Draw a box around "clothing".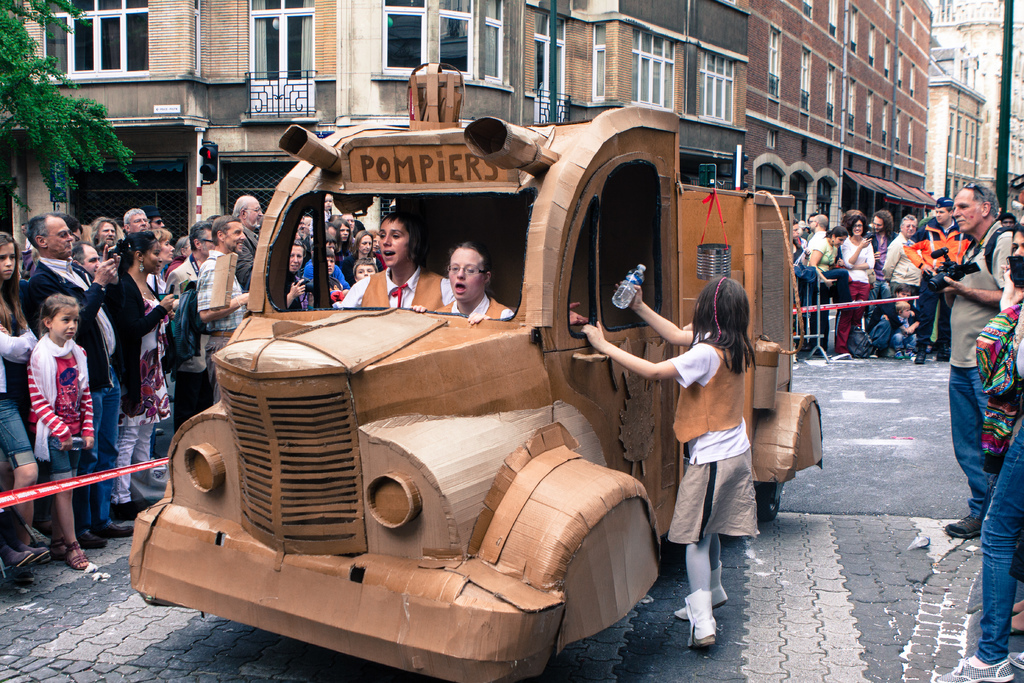
[left=911, top=217, right=978, bottom=349].
